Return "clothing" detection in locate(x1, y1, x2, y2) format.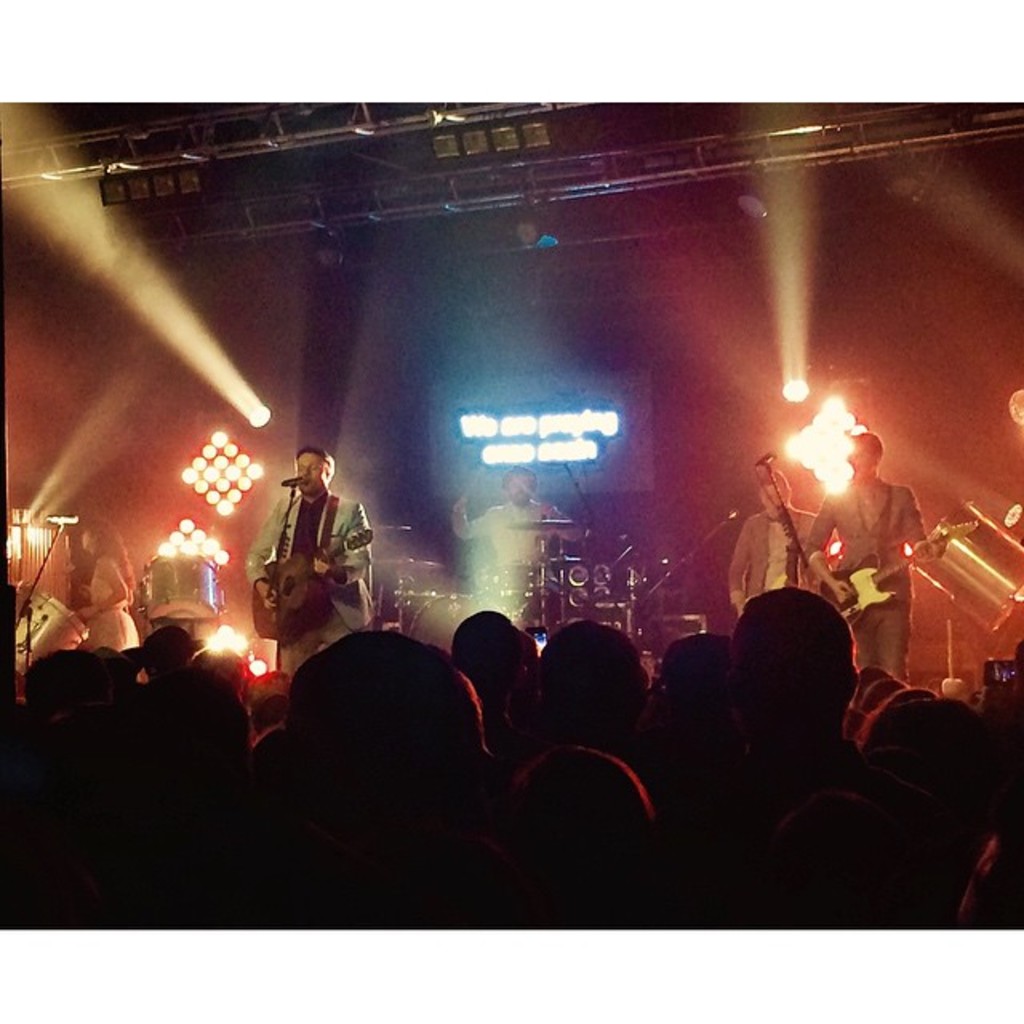
locate(802, 474, 925, 675).
